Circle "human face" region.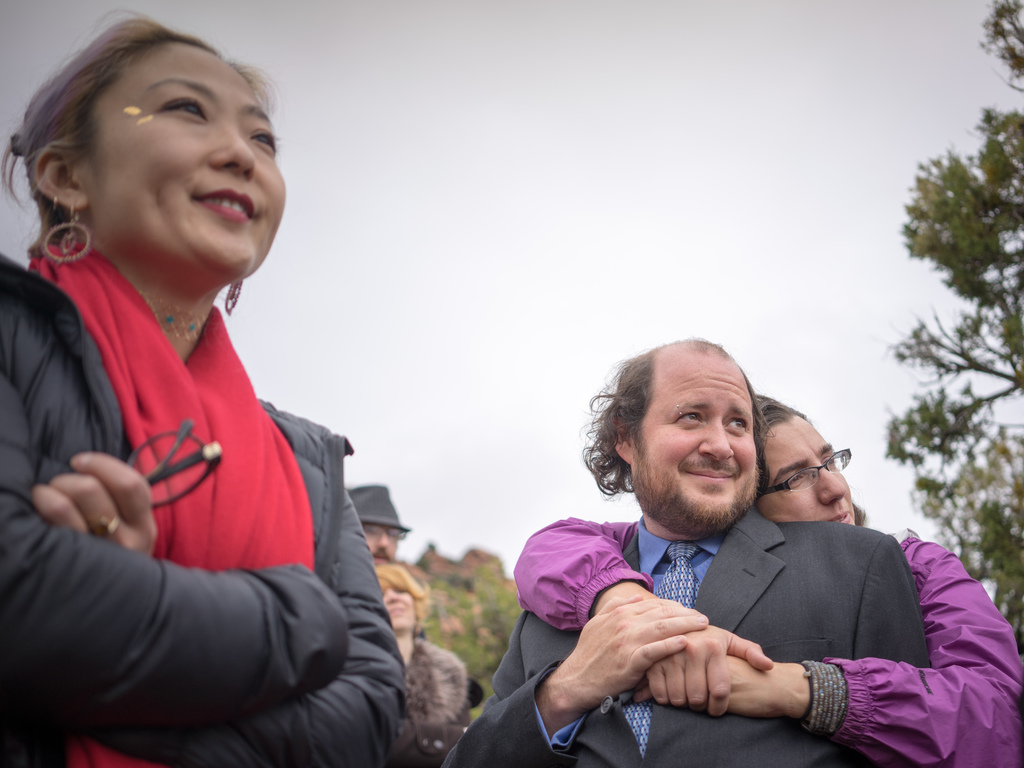
Region: {"x1": 375, "y1": 579, "x2": 419, "y2": 640}.
